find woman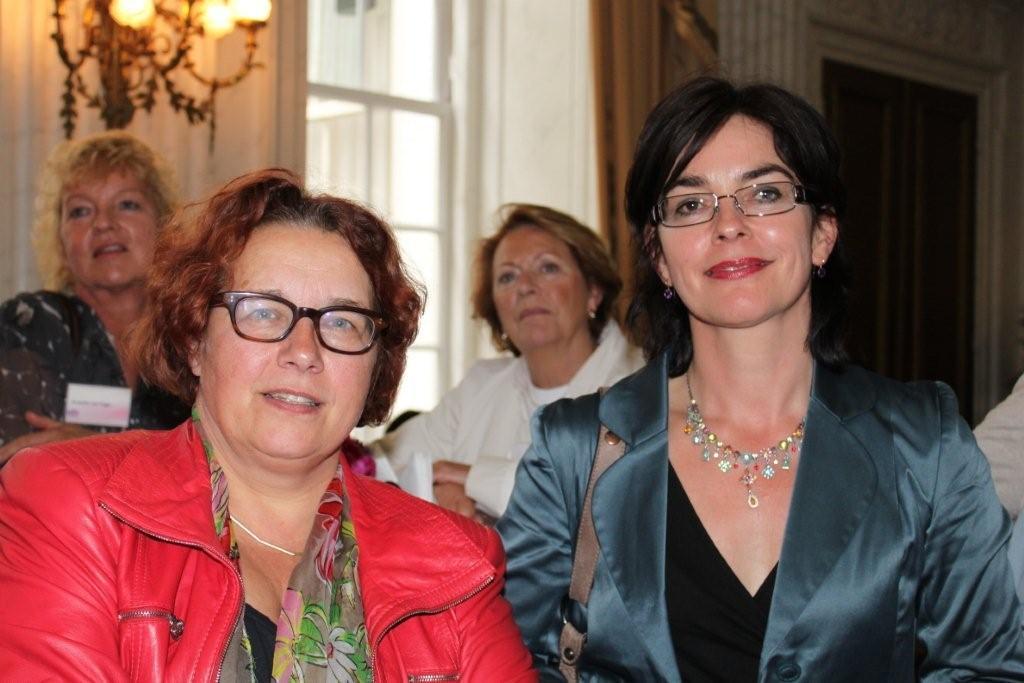
region(369, 201, 647, 526)
